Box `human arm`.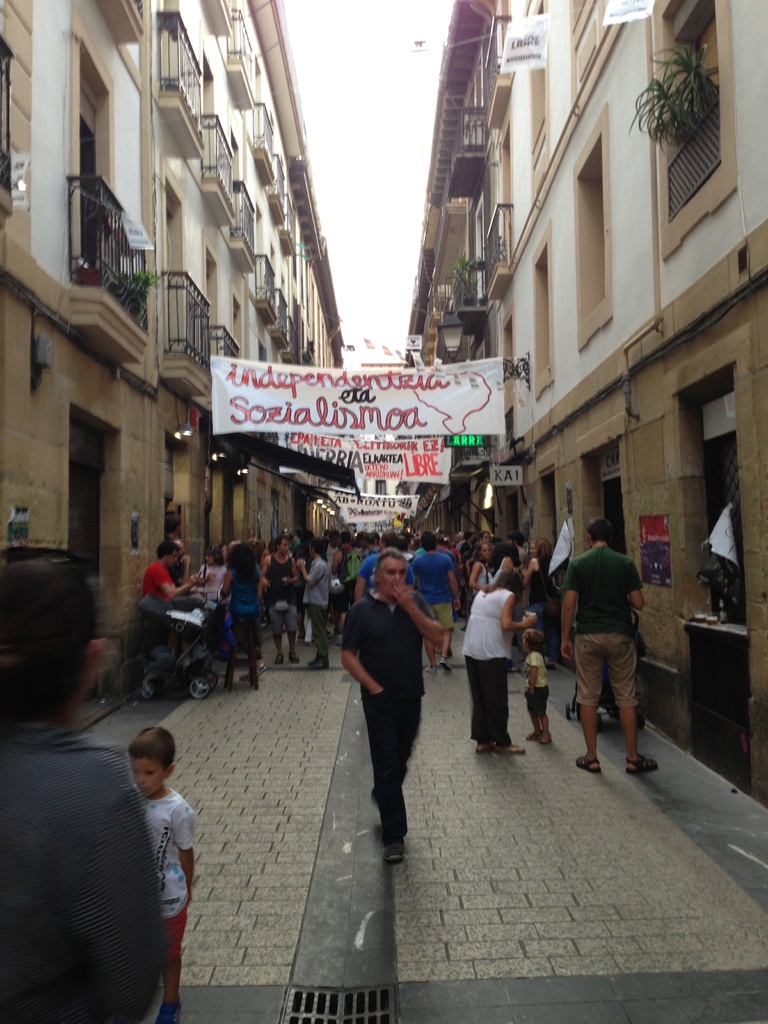
495,590,541,634.
